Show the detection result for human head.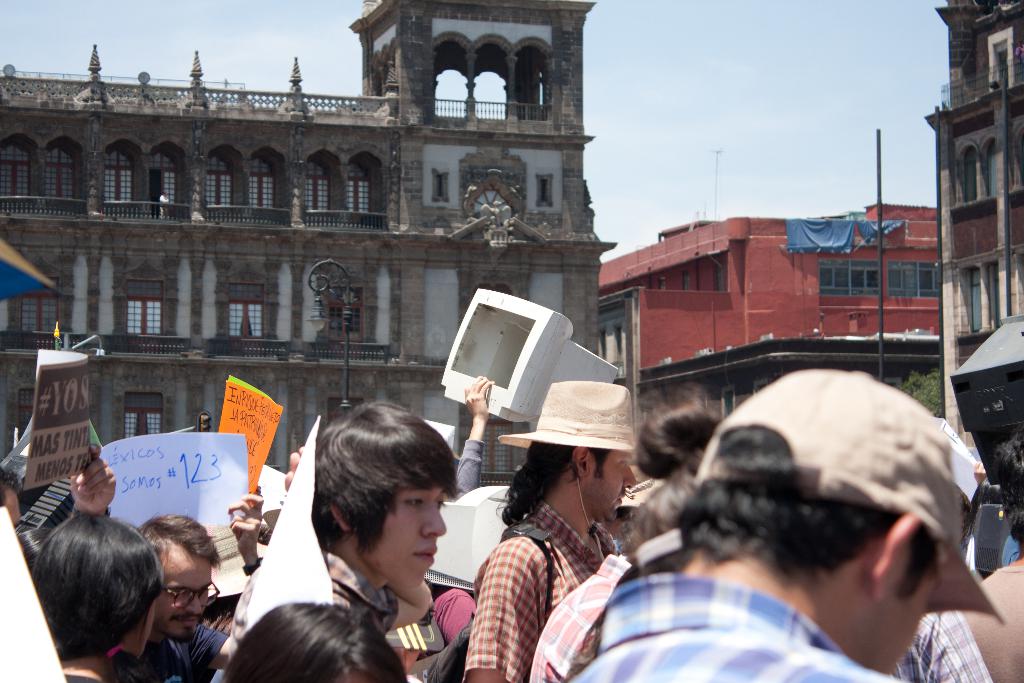
locate(29, 516, 164, 653).
